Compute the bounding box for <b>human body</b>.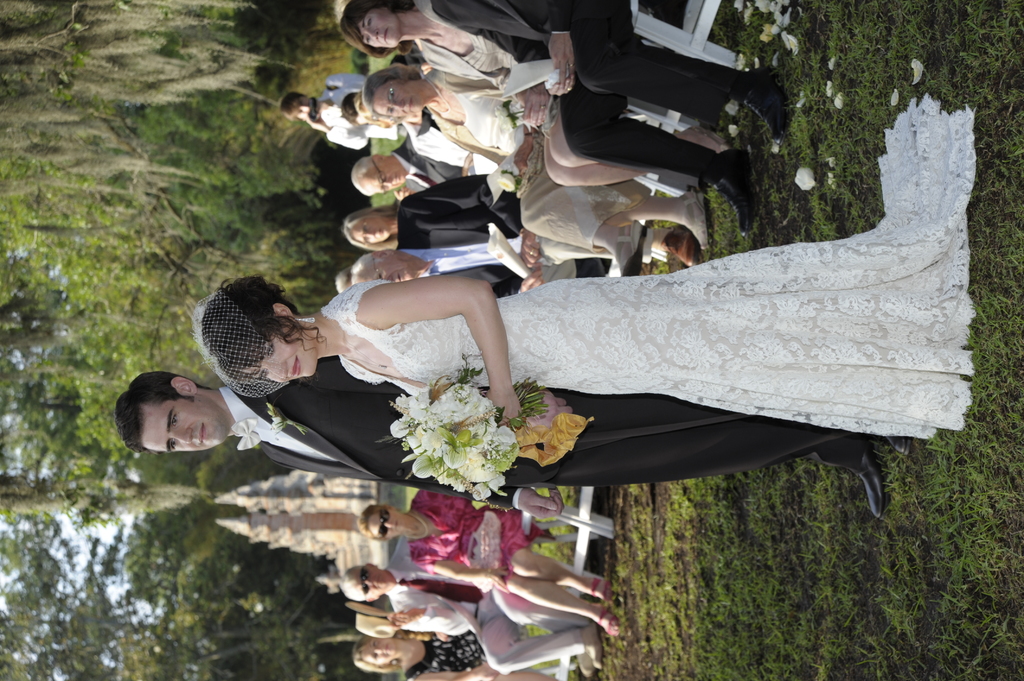
218, 353, 909, 524.
